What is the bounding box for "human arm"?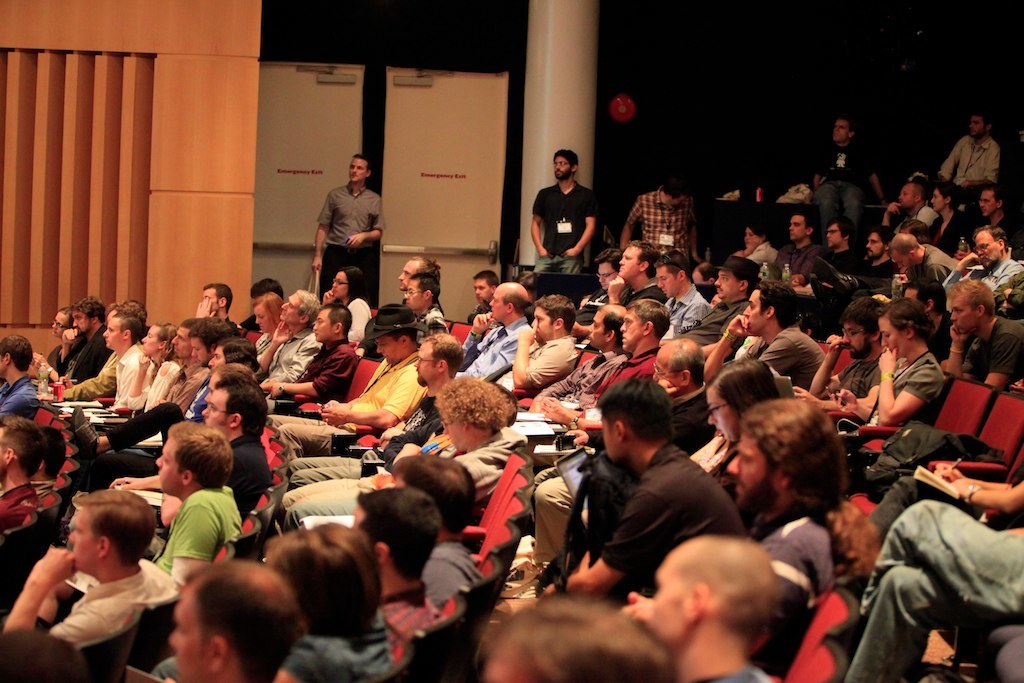
l=927, t=455, r=1023, b=500.
